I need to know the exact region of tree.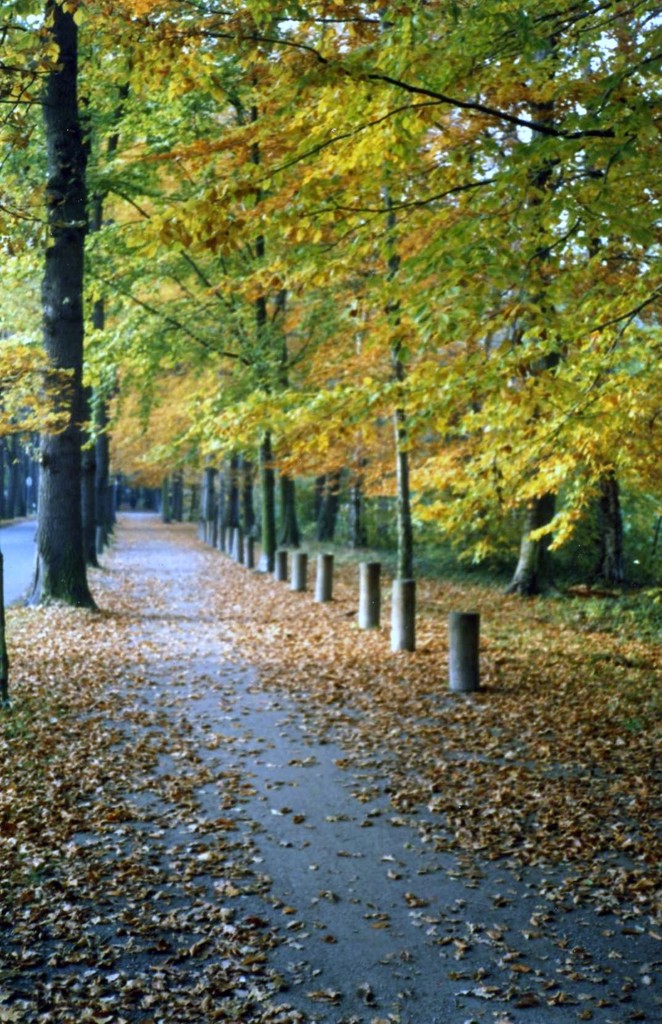
Region: detection(592, 462, 630, 580).
